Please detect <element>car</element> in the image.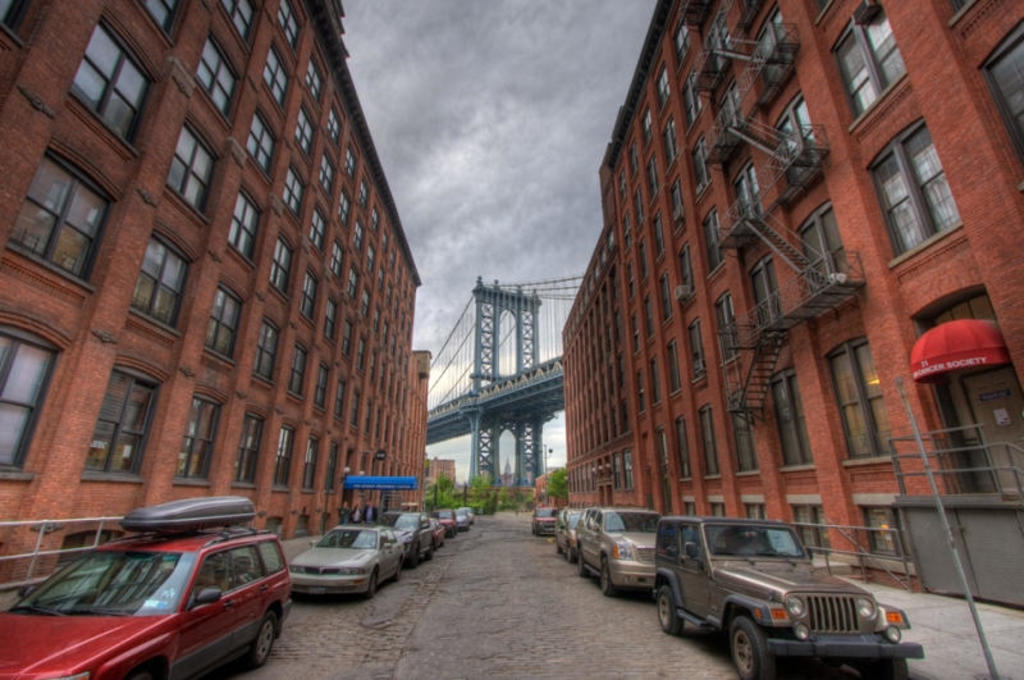
x1=460, y1=506, x2=471, y2=529.
